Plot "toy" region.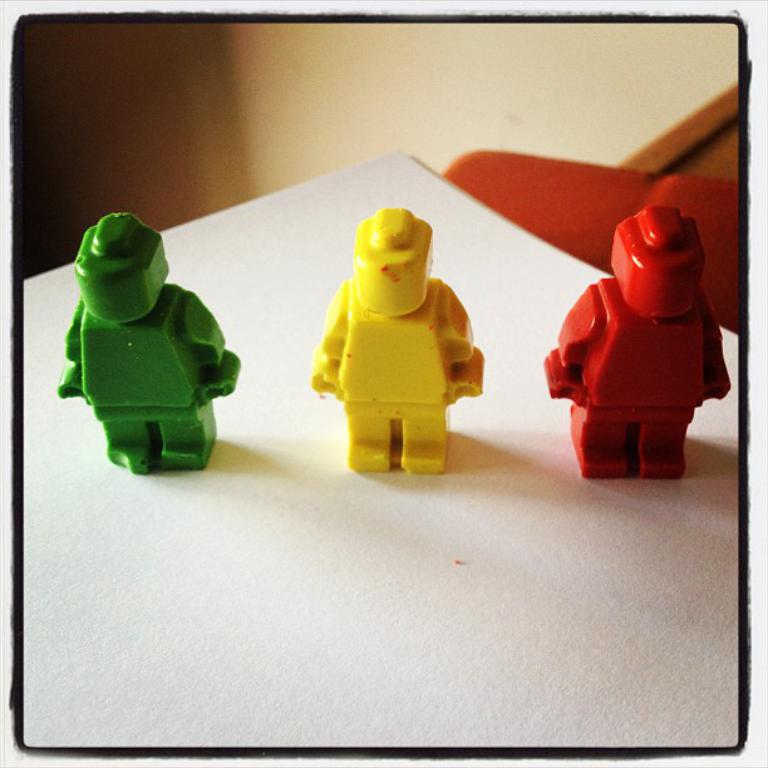
Plotted at {"left": 305, "top": 198, "right": 496, "bottom": 474}.
